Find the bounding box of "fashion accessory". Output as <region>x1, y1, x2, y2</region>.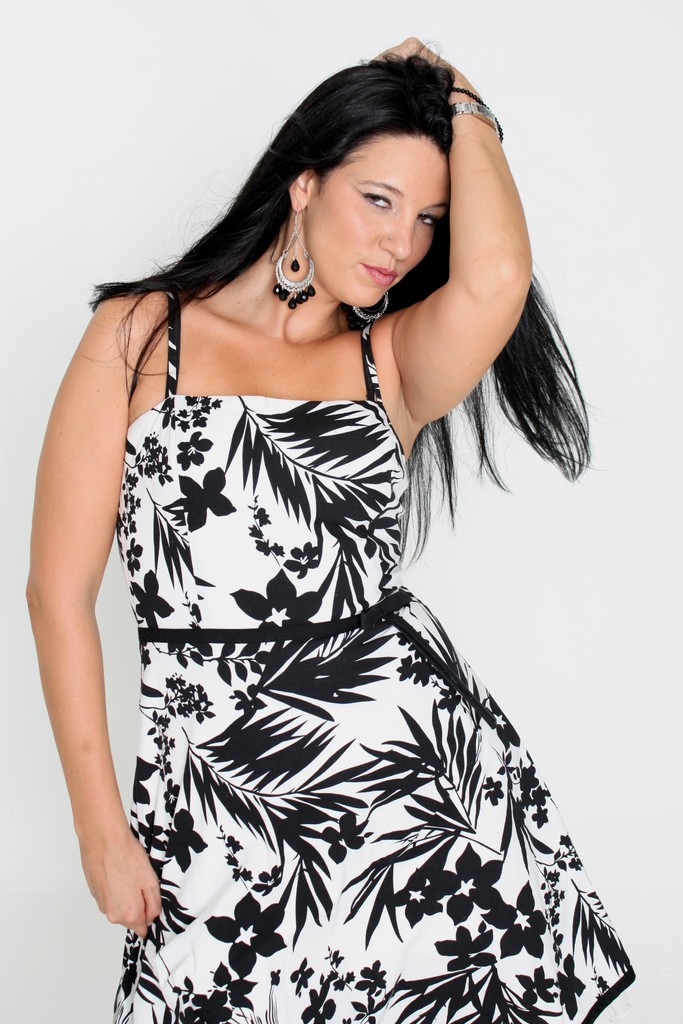
<region>275, 204, 316, 307</region>.
